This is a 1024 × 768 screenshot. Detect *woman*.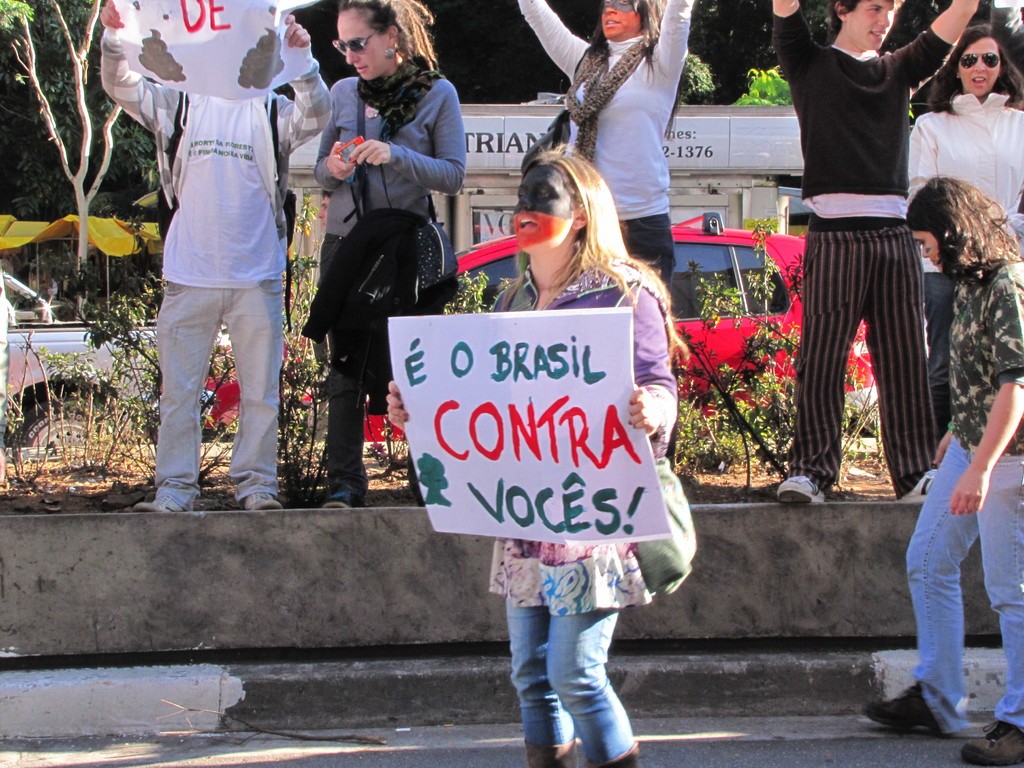
pyautogui.locateOnScreen(900, 25, 1023, 458).
